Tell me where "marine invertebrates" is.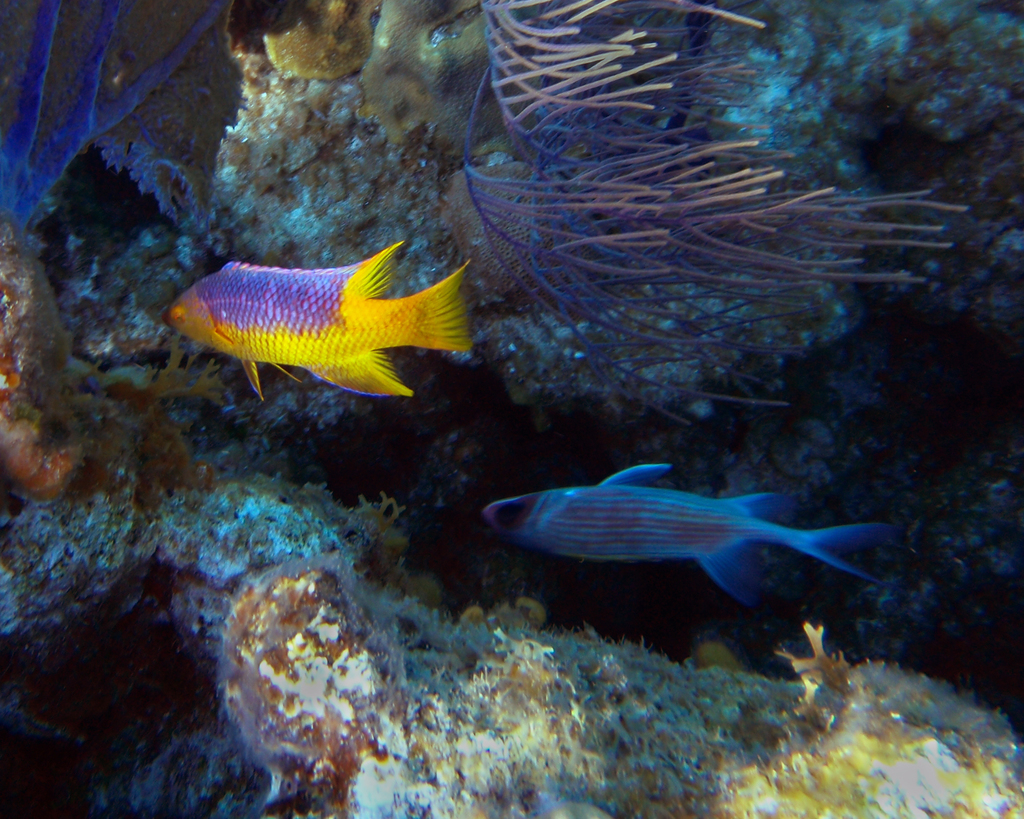
"marine invertebrates" is at (left=486, top=461, right=900, bottom=597).
